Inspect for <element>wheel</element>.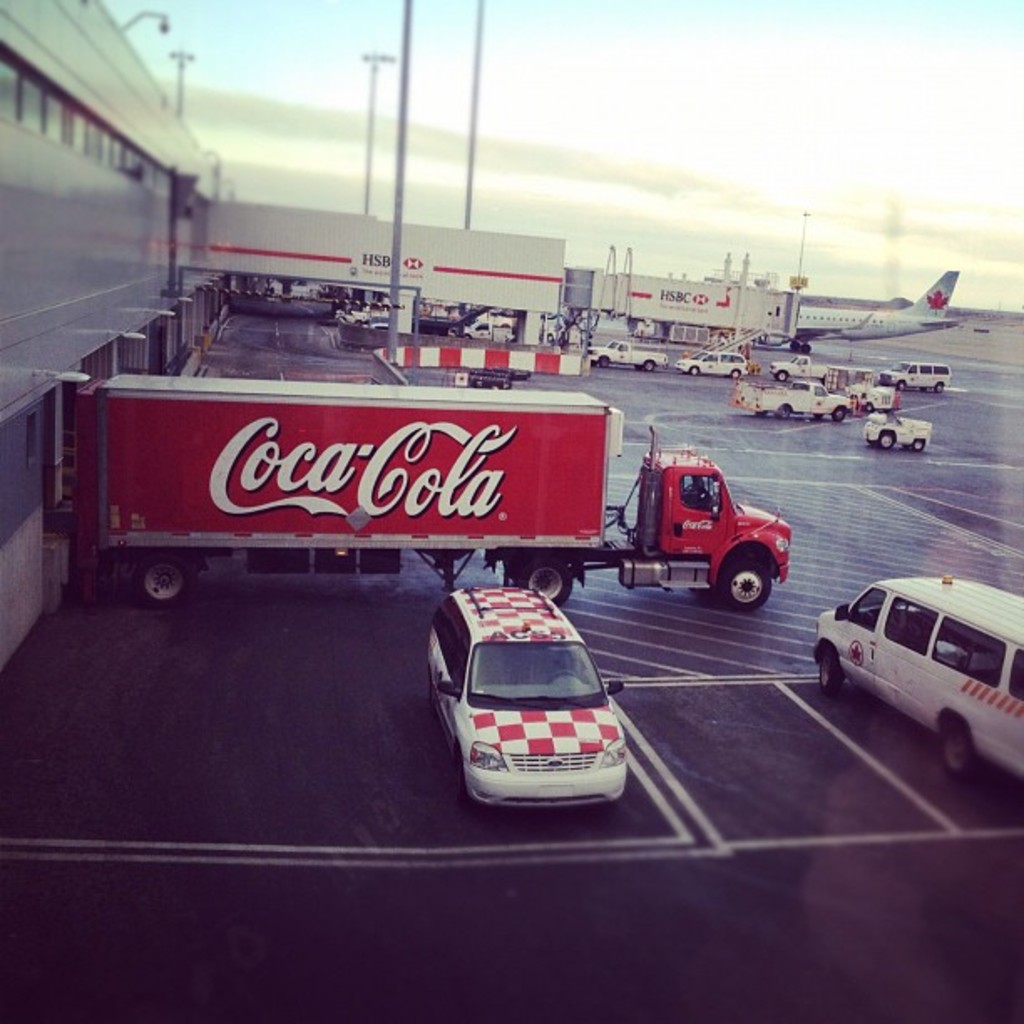
Inspection: (136,554,192,606).
